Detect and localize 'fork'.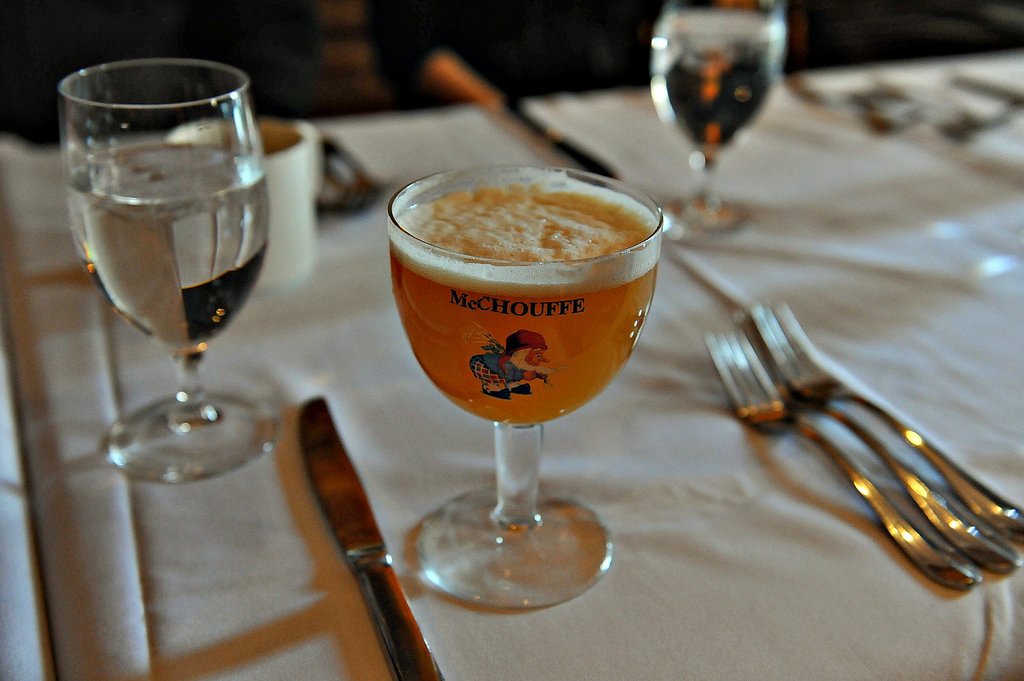
Localized at crop(737, 306, 1023, 573).
